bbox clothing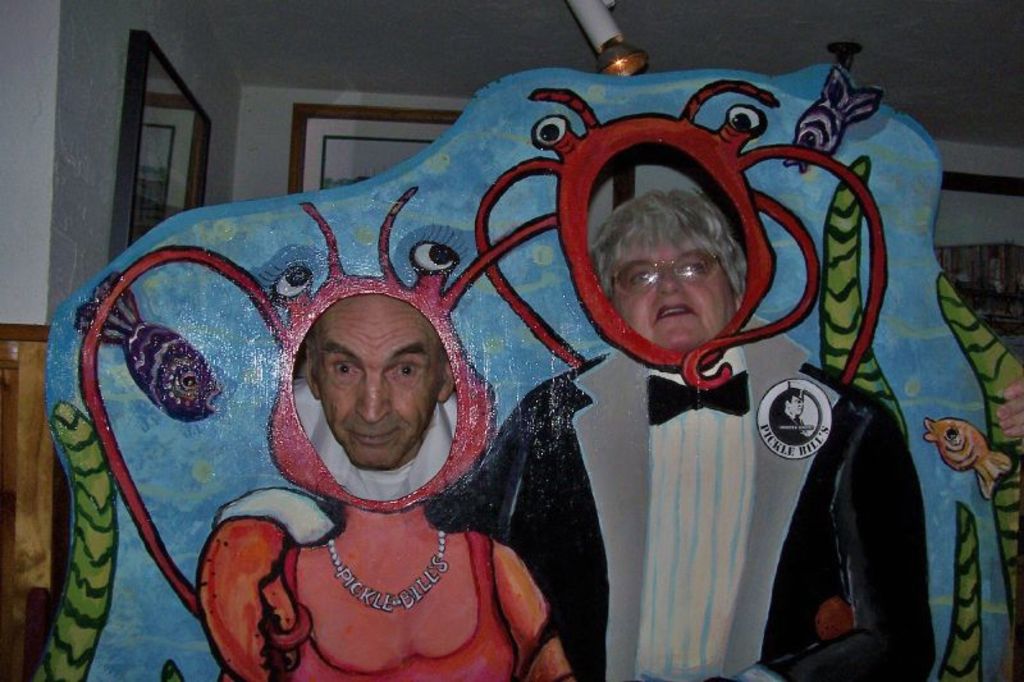
BBox(279, 531, 518, 681)
